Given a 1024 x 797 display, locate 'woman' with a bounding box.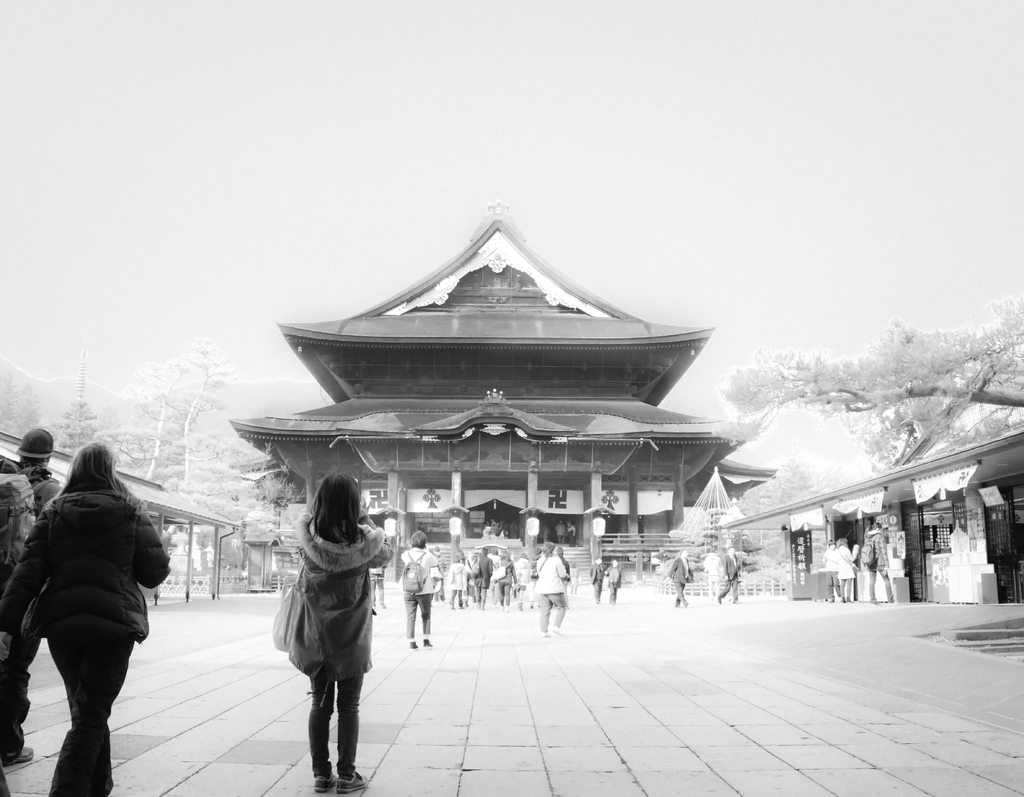
Located: box(535, 541, 572, 632).
